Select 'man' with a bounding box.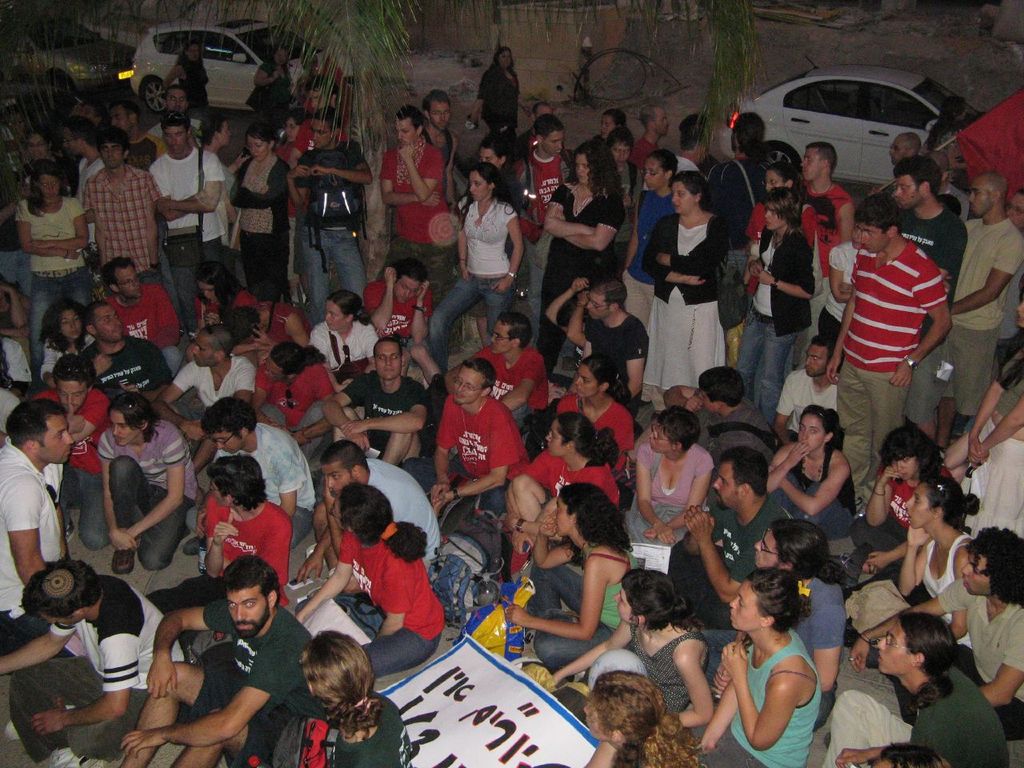
0 405 76 659.
